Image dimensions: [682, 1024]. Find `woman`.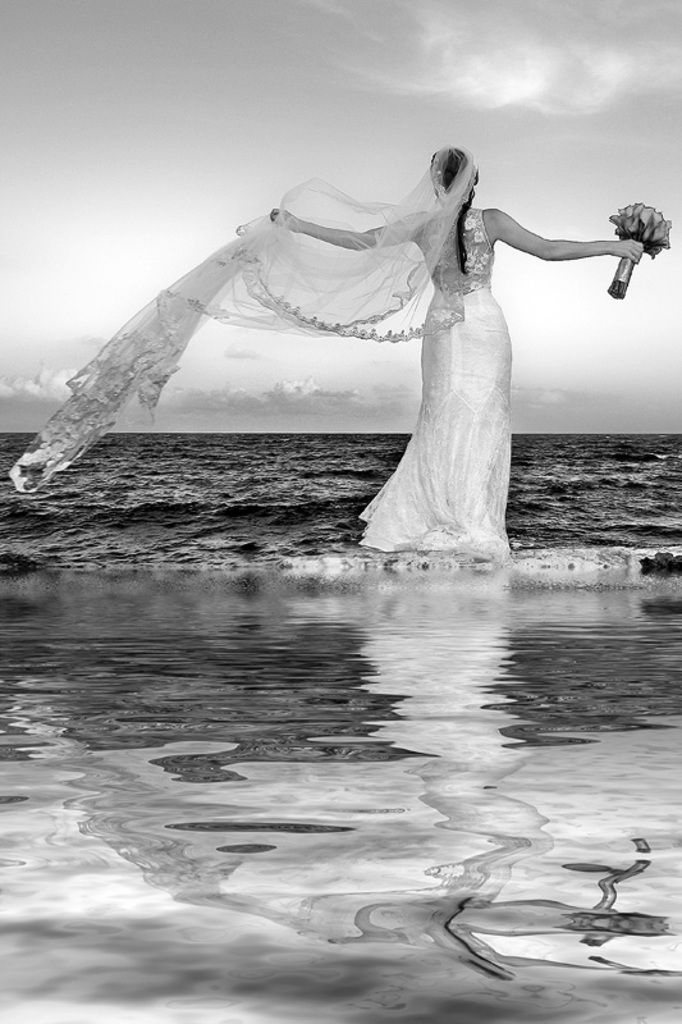
x1=44, y1=146, x2=641, y2=563.
